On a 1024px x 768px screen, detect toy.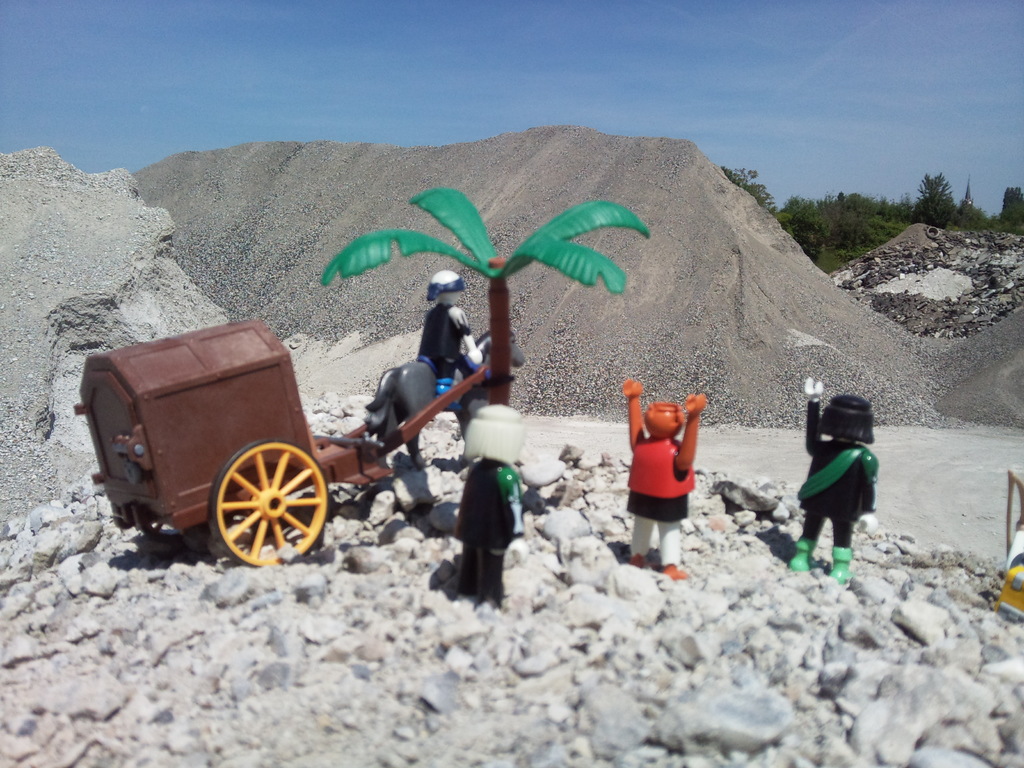
bbox=(74, 319, 483, 562).
